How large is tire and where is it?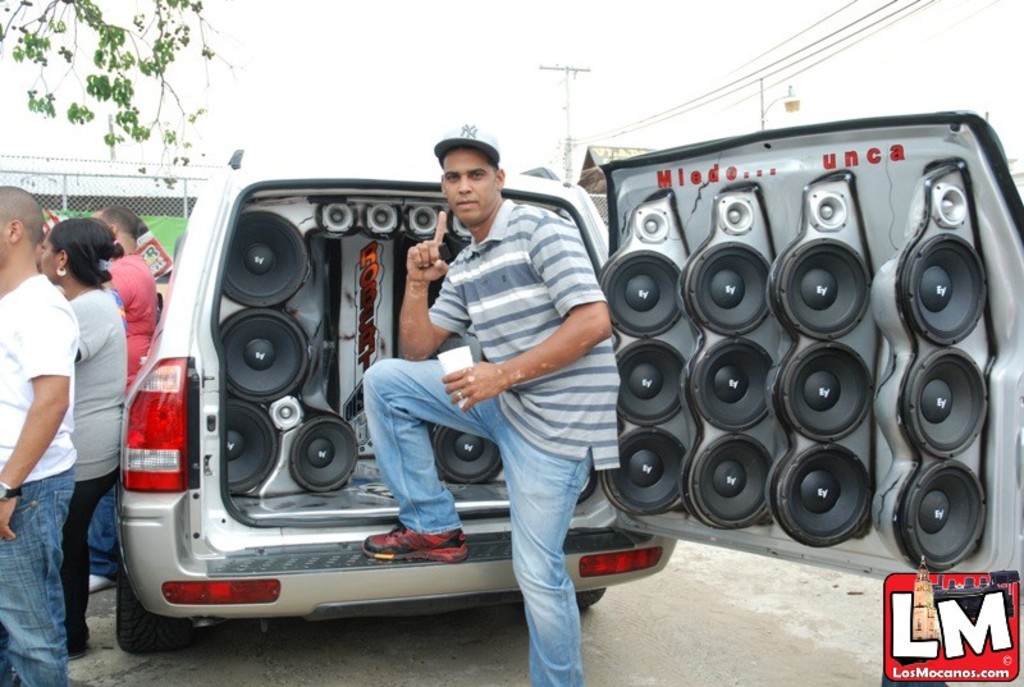
Bounding box: crop(573, 588, 607, 606).
